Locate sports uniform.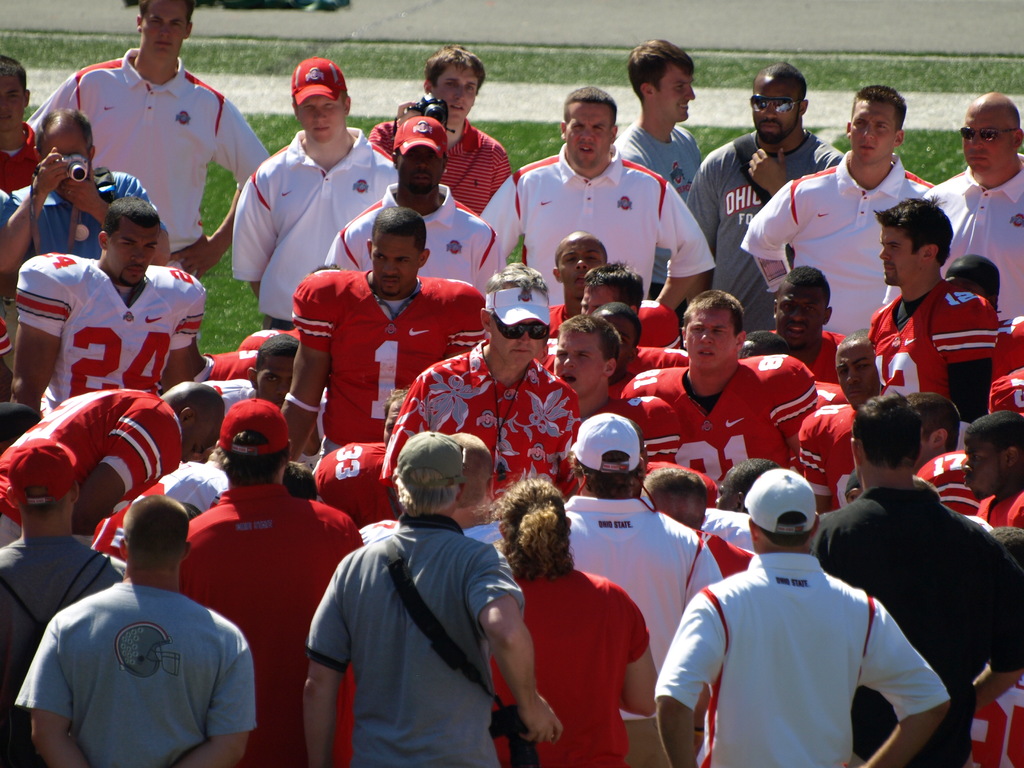
Bounding box: [left=26, top=45, right=273, bottom=284].
